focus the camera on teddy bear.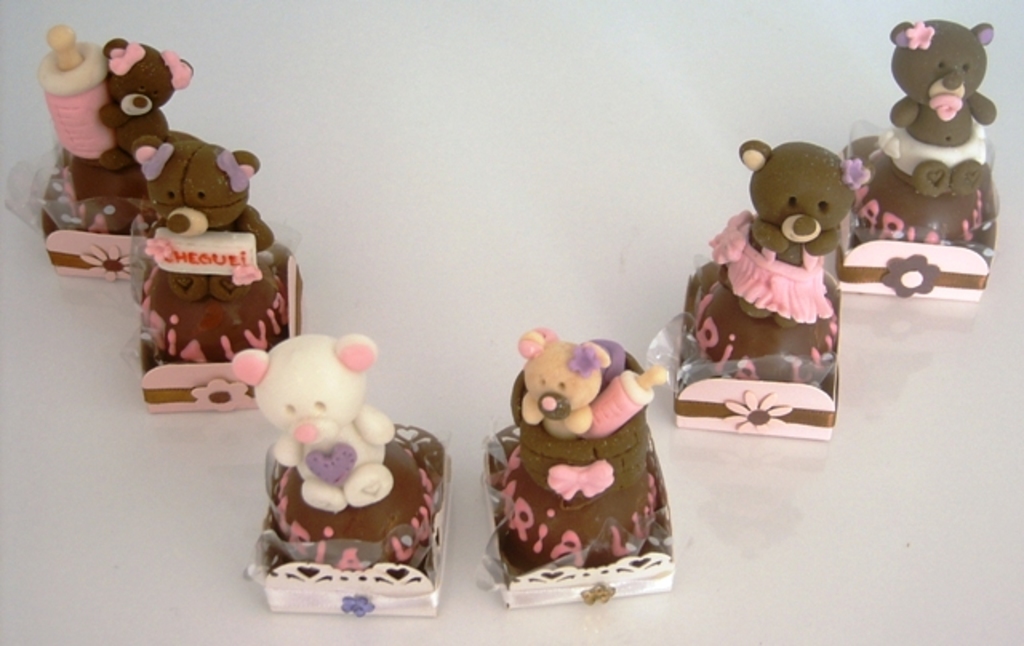
Focus region: x1=91, y1=30, x2=192, y2=171.
